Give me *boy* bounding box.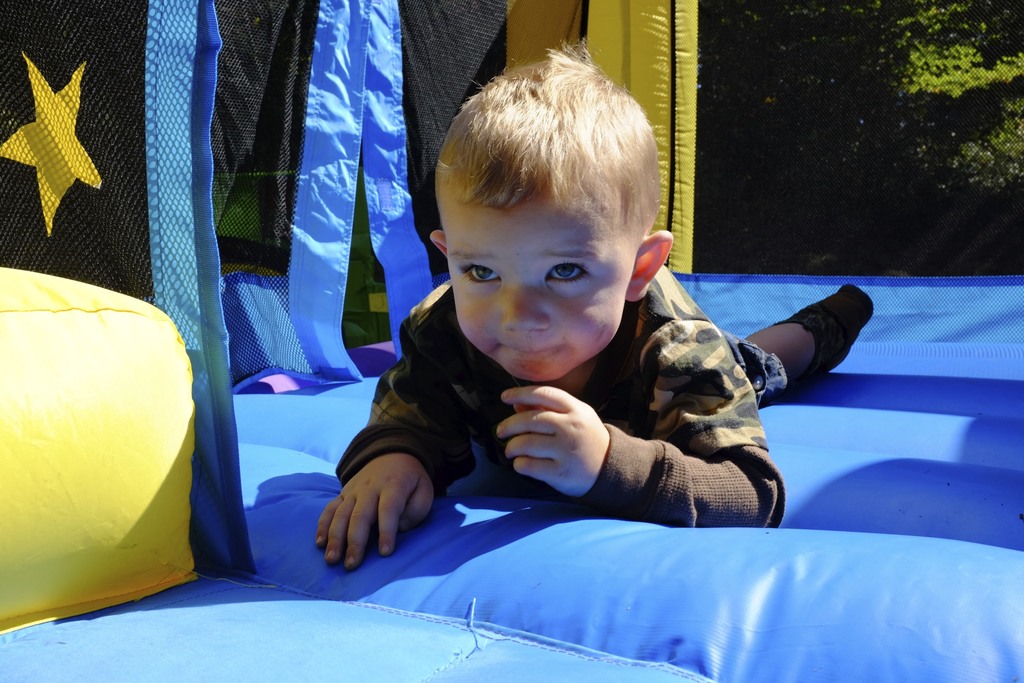
[337, 38, 792, 572].
